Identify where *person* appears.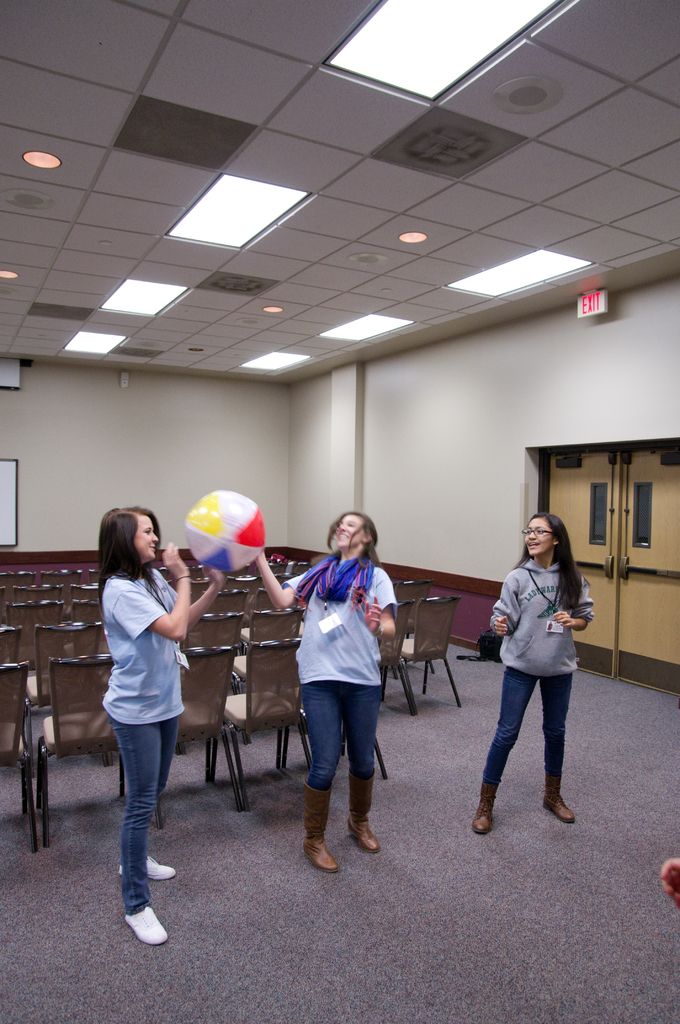
Appears at [466, 513, 597, 835].
